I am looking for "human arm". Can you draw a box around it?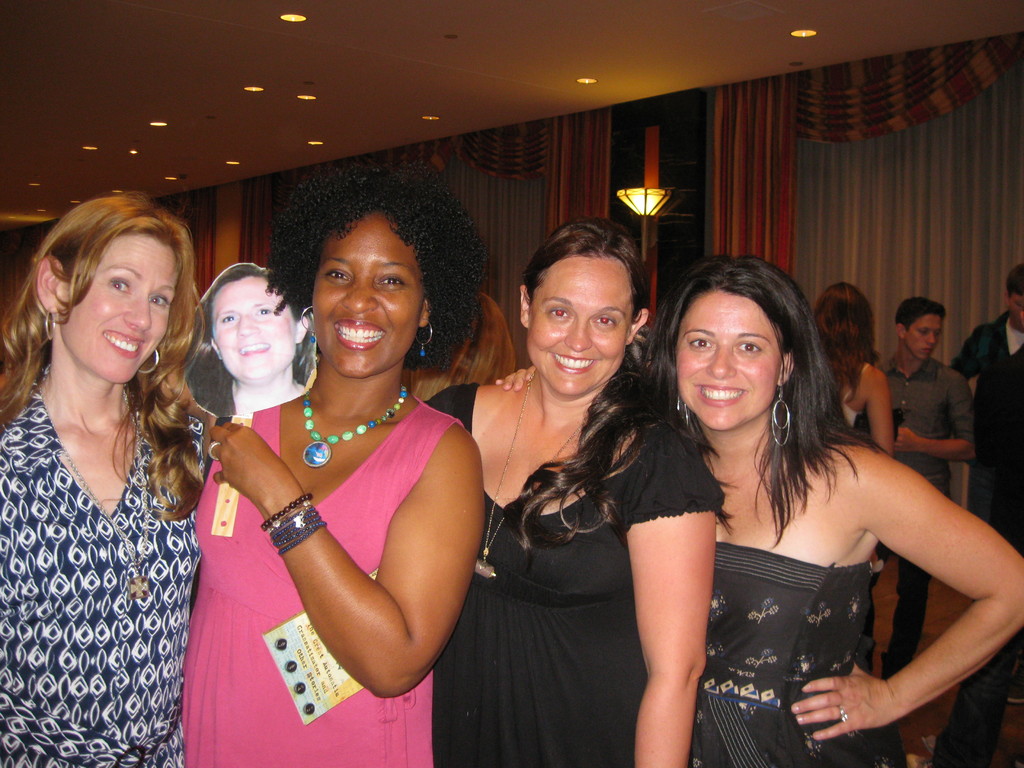
Sure, the bounding box is {"x1": 892, "y1": 367, "x2": 975, "y2": 468}.
